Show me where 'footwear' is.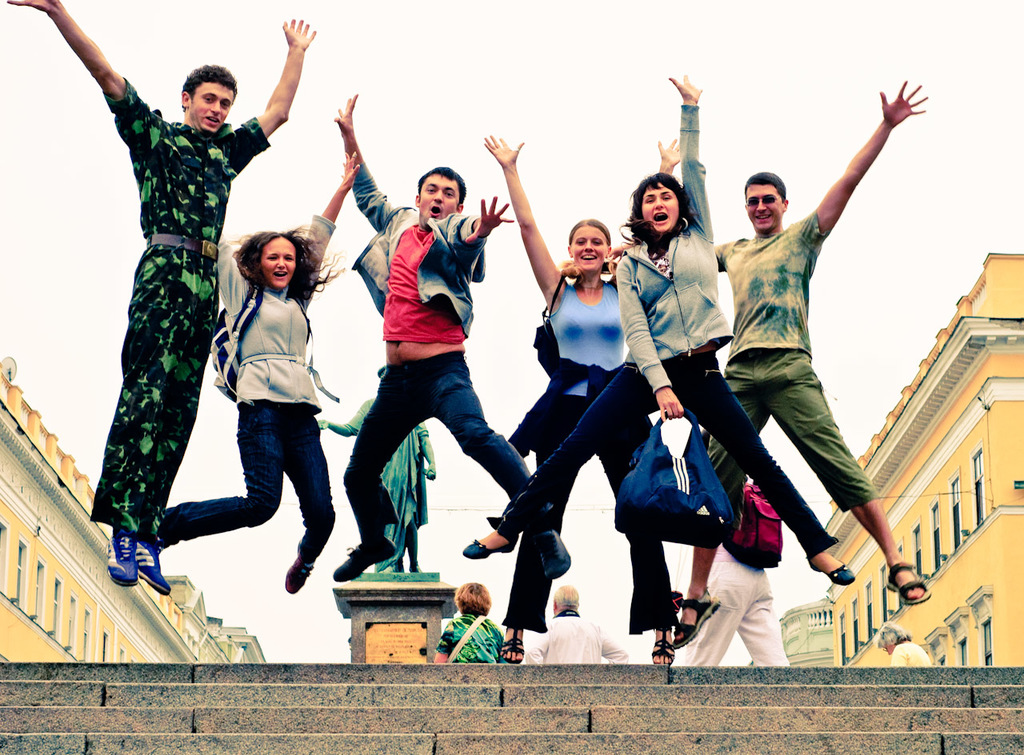
'footwear' is at [103, 527, 138, 586].
